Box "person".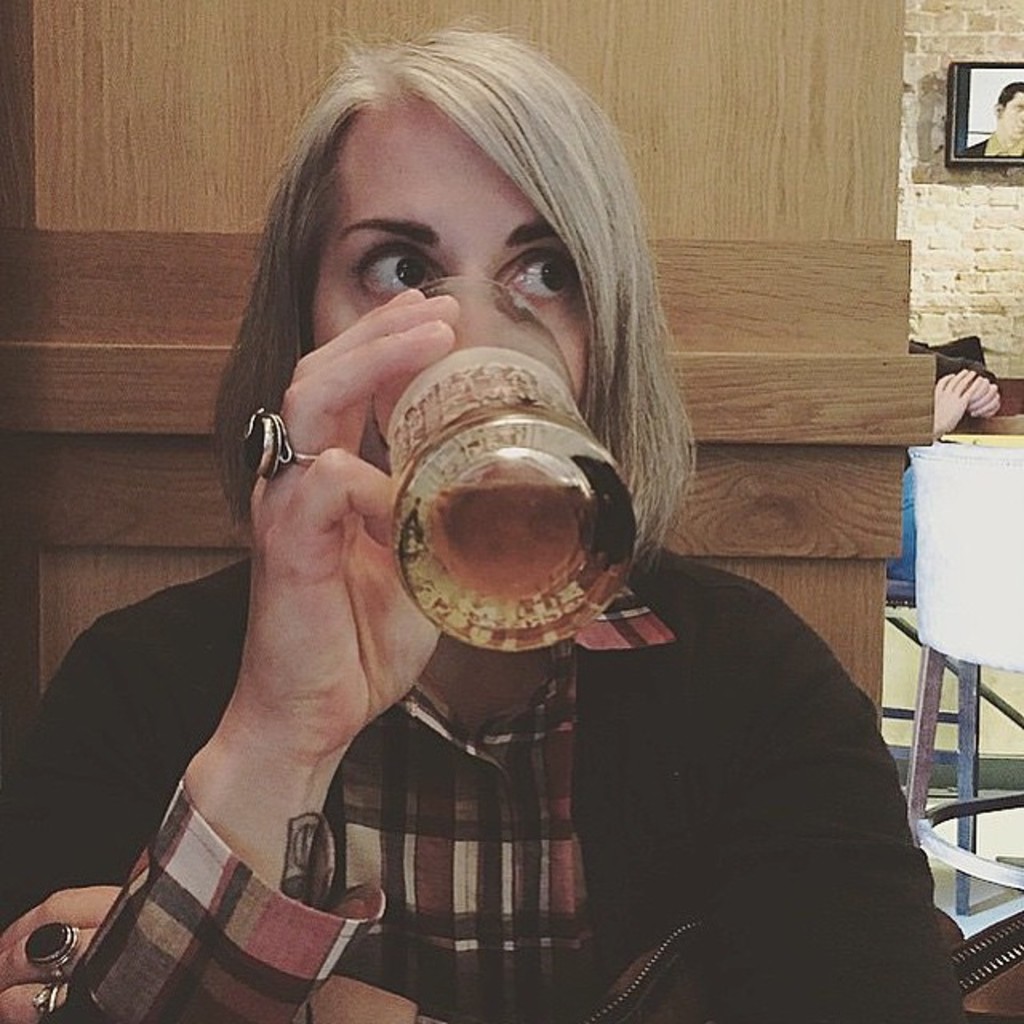
x1=0, y1=26, x2=971, y2=1022.
